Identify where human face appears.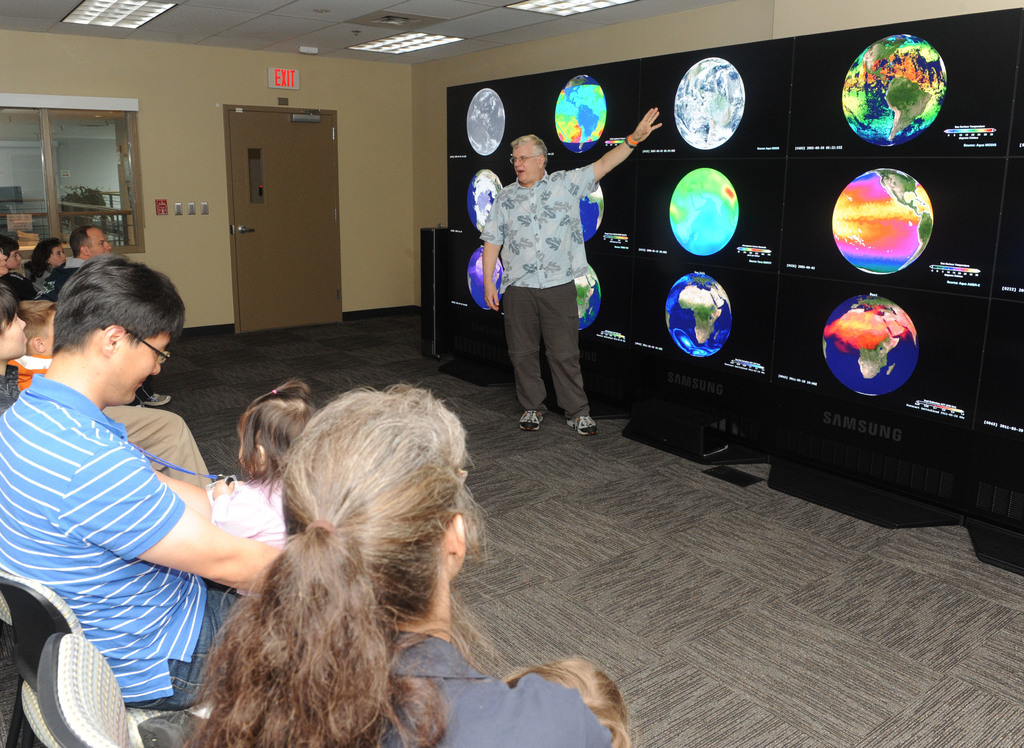
Appears at (511, 147, 536, 180).
